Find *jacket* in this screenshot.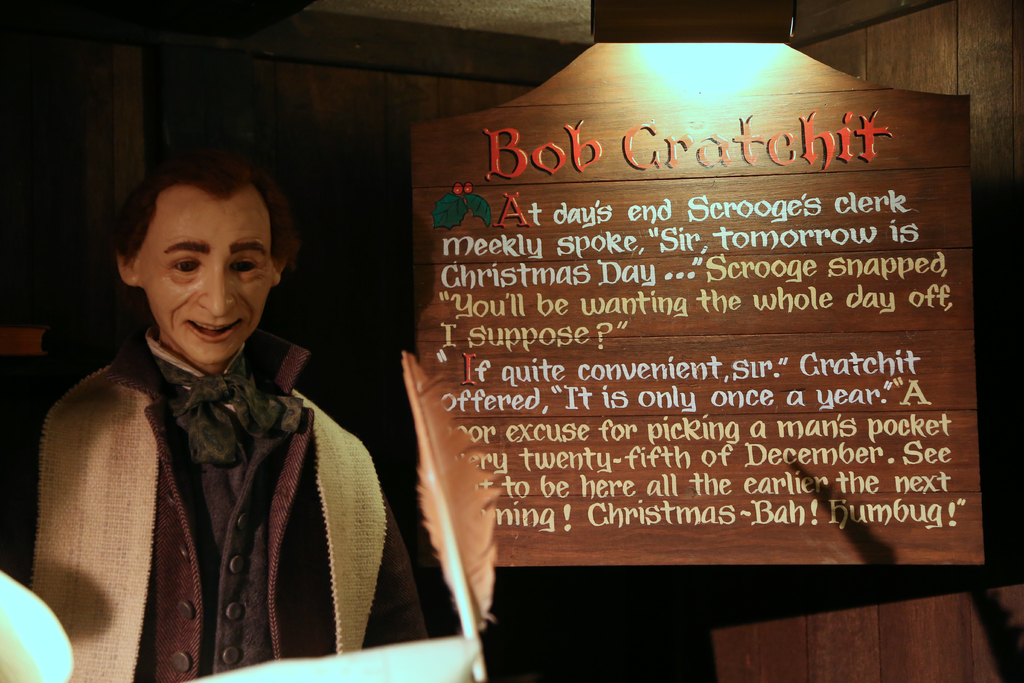
The bounding box for *jacket* is {"x1": 0, "y1": 348, "x2": 424, "y2": 682}.
